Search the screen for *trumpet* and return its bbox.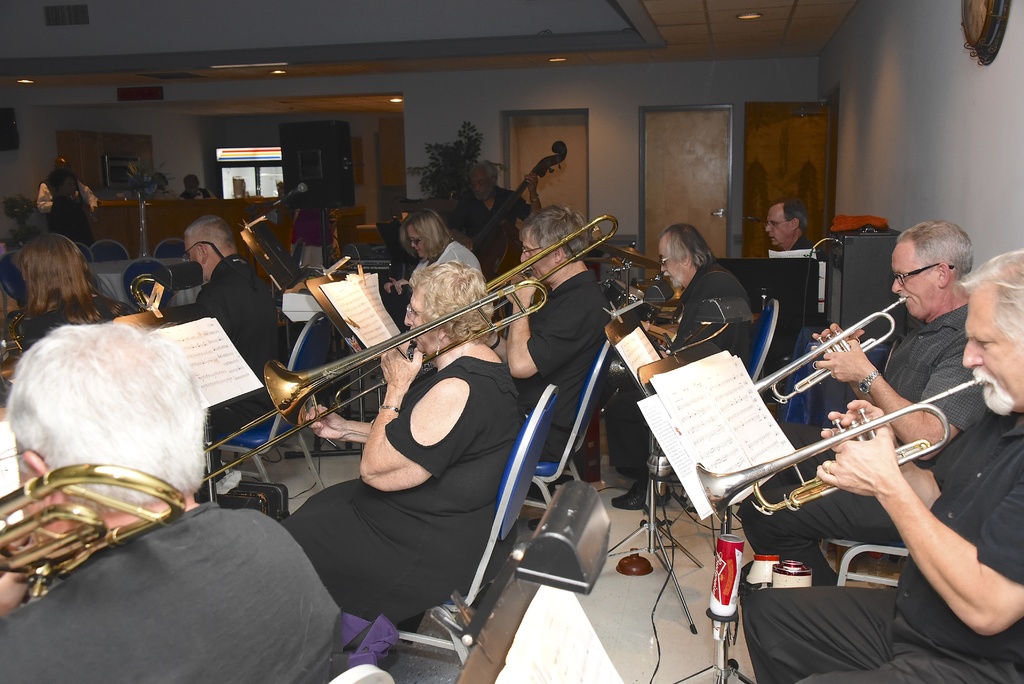
Found: [x1=753, y1=293, x2=911, y2=406].
